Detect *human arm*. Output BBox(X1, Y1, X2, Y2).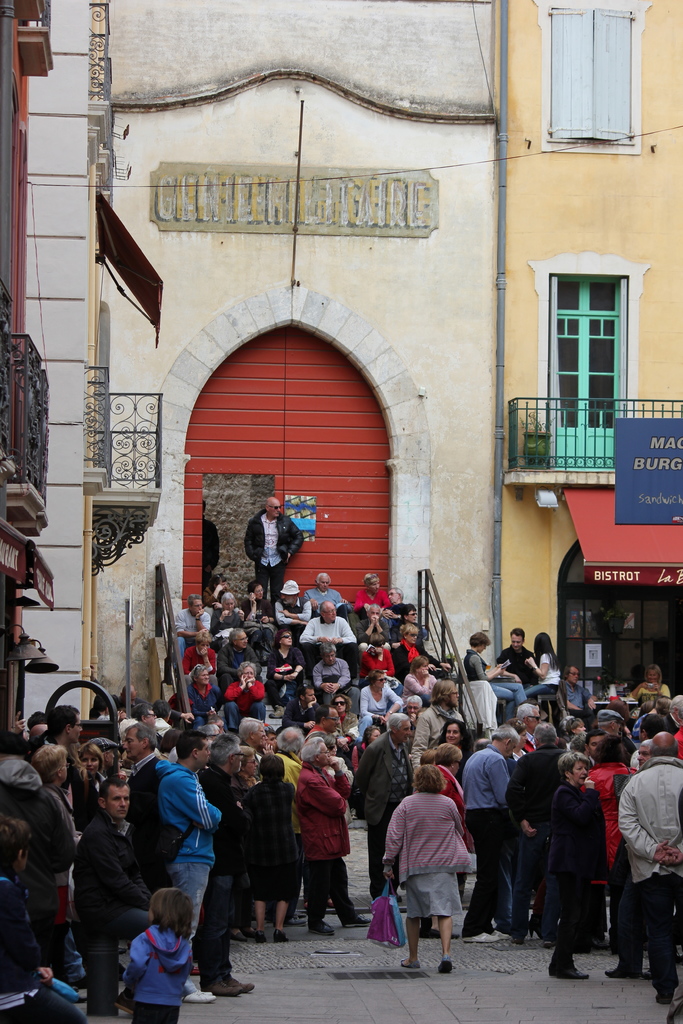
BBox(340, 596, 350, 614).
